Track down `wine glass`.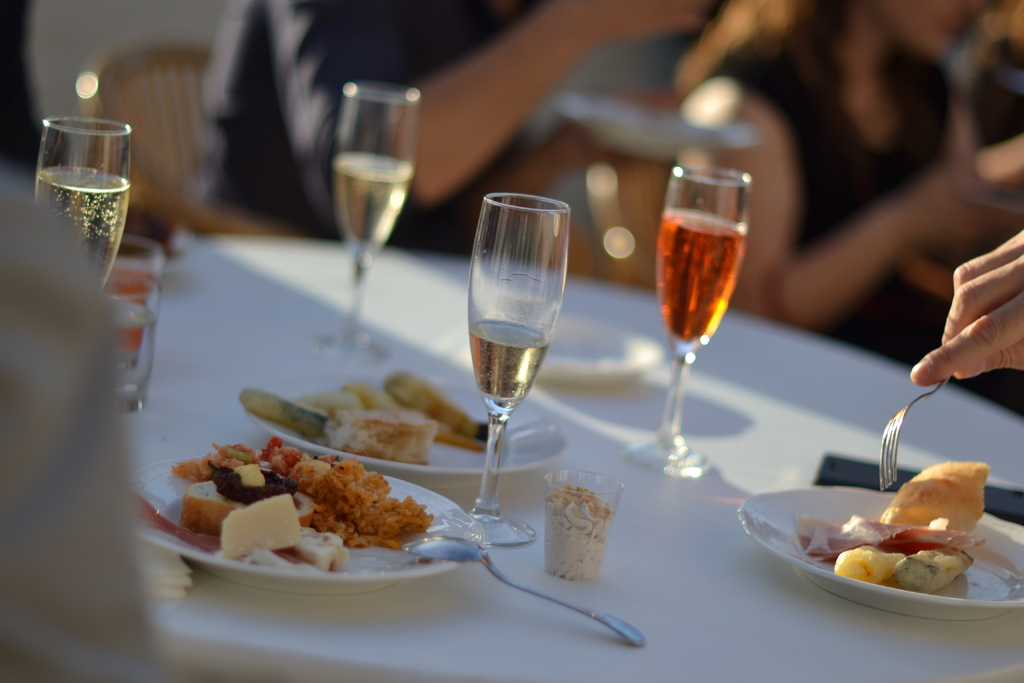
Tracked to l=37, t=119, r=134, b=290.
